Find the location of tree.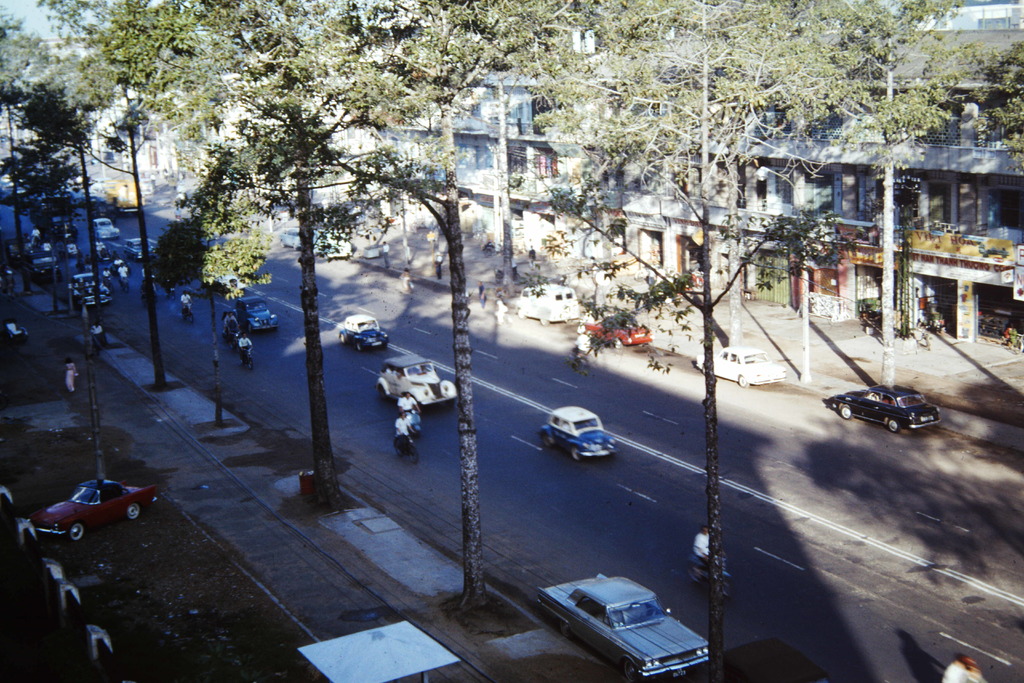
Location: rect(966, 26, 1023, 179).
